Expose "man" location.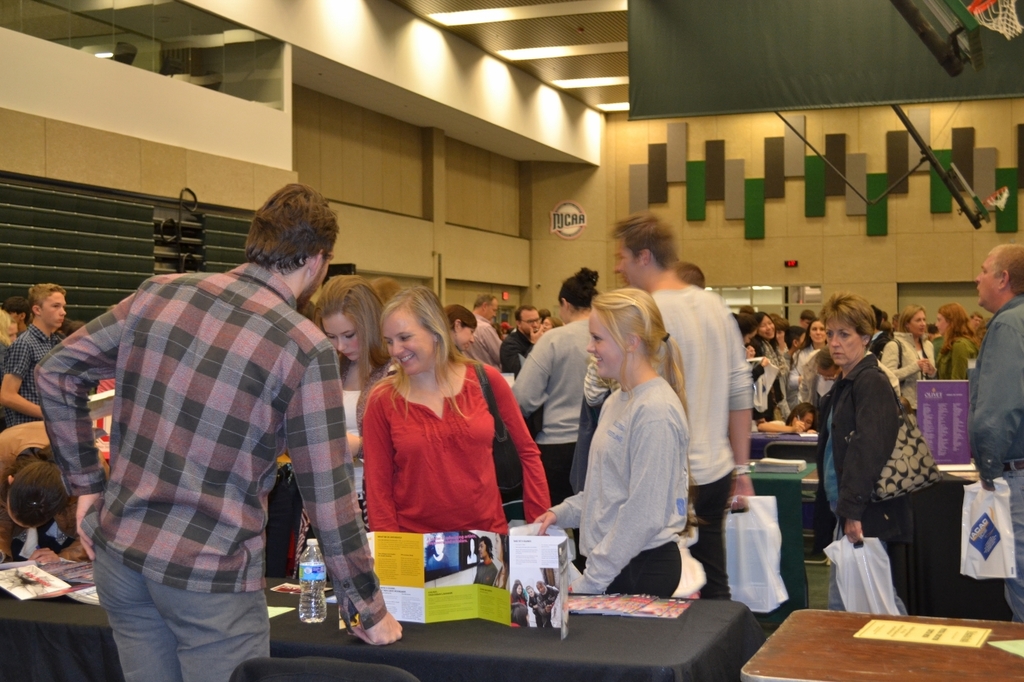
Exposed at 34/170/364/680.
